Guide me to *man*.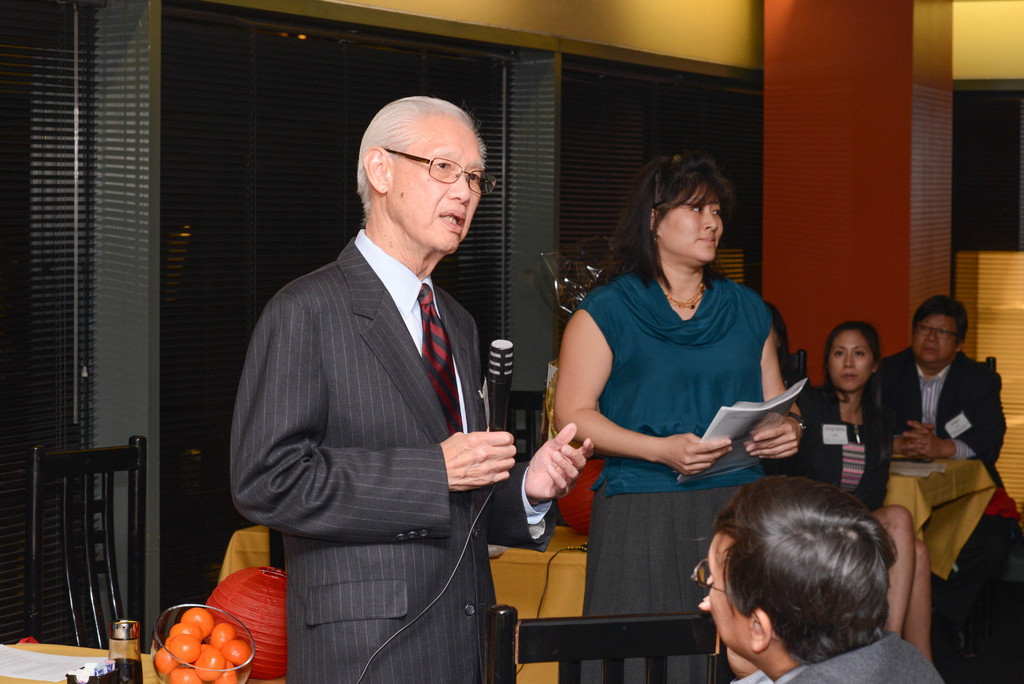
Guidance: bbox=[871, 293, 1007, 590].
